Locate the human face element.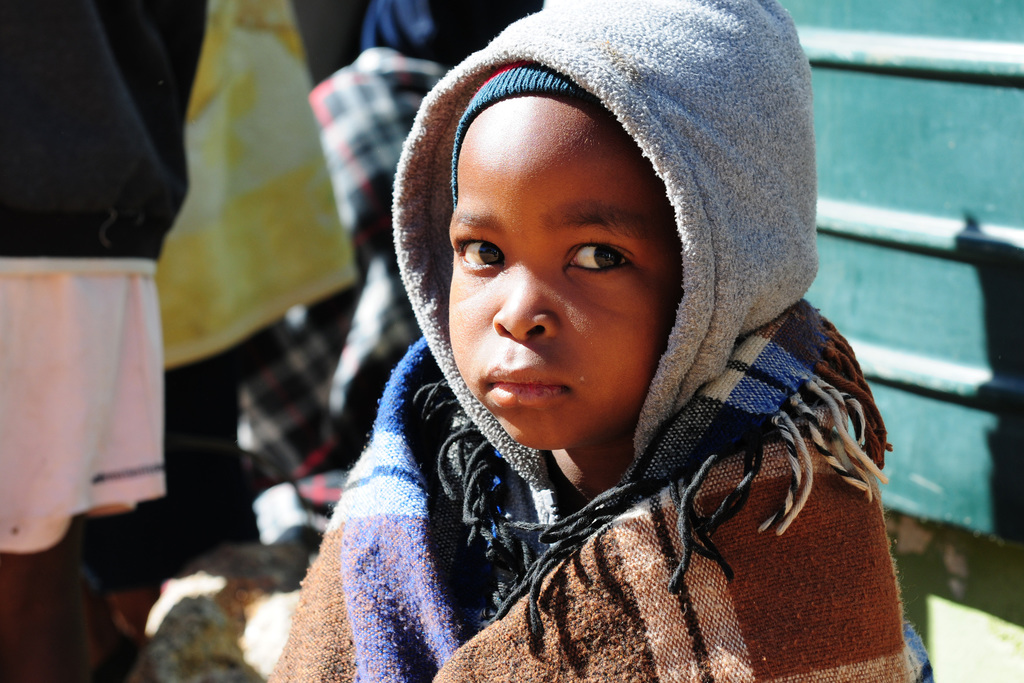
Element bbox: bbox=[447, 92, 687, 451].
